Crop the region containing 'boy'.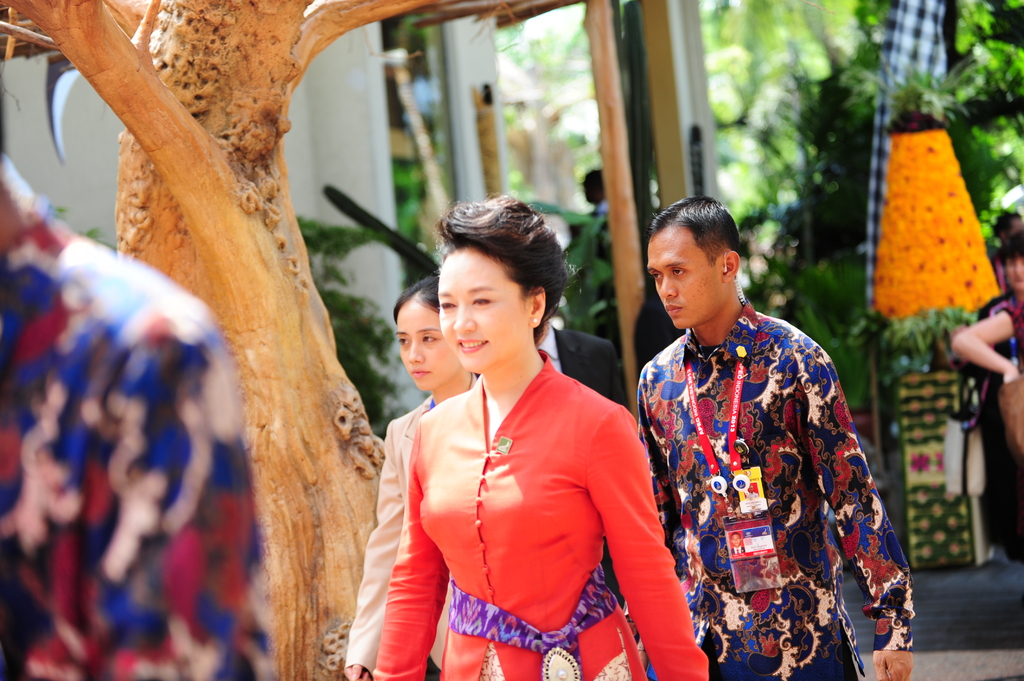
Crop region: (x1=625, y1=190, x2=911, y2=671).
